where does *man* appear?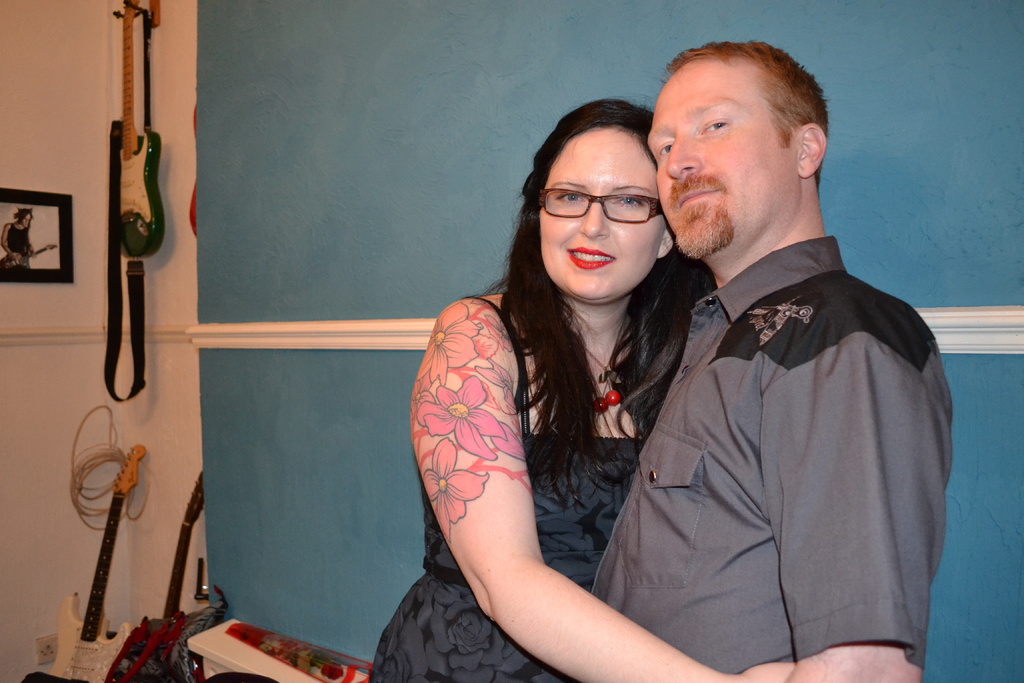
Appears at [609,42,962,682].
